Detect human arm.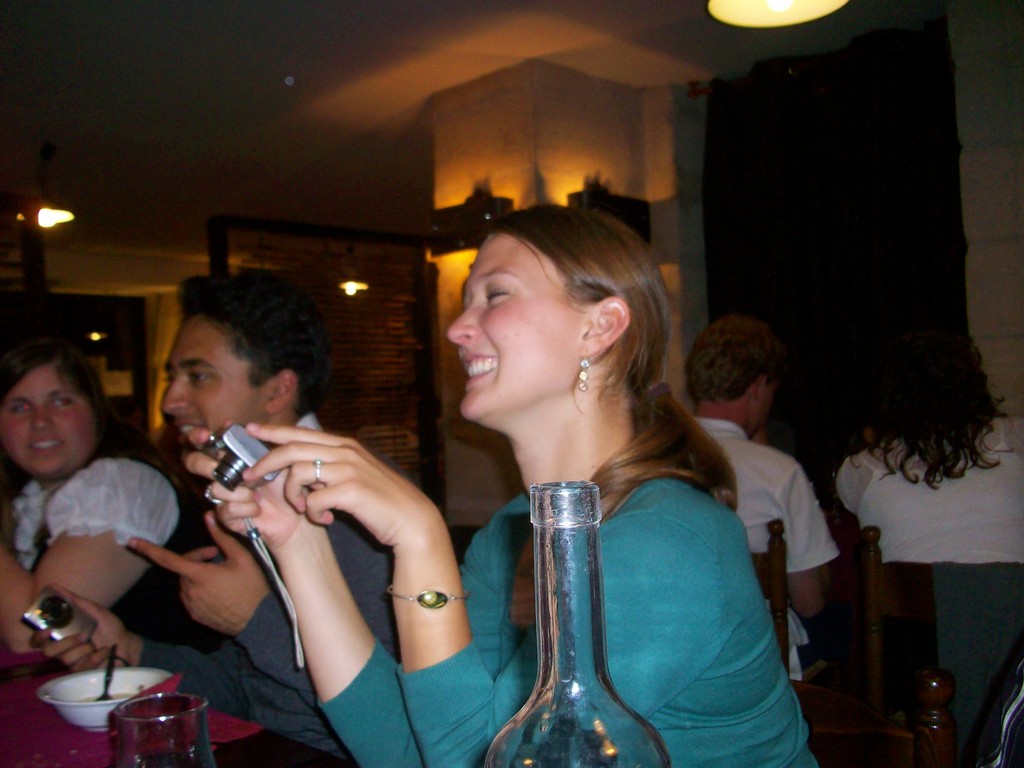
Detected at pyautogui.locateOnScreen(129, 506, 390, 757).
